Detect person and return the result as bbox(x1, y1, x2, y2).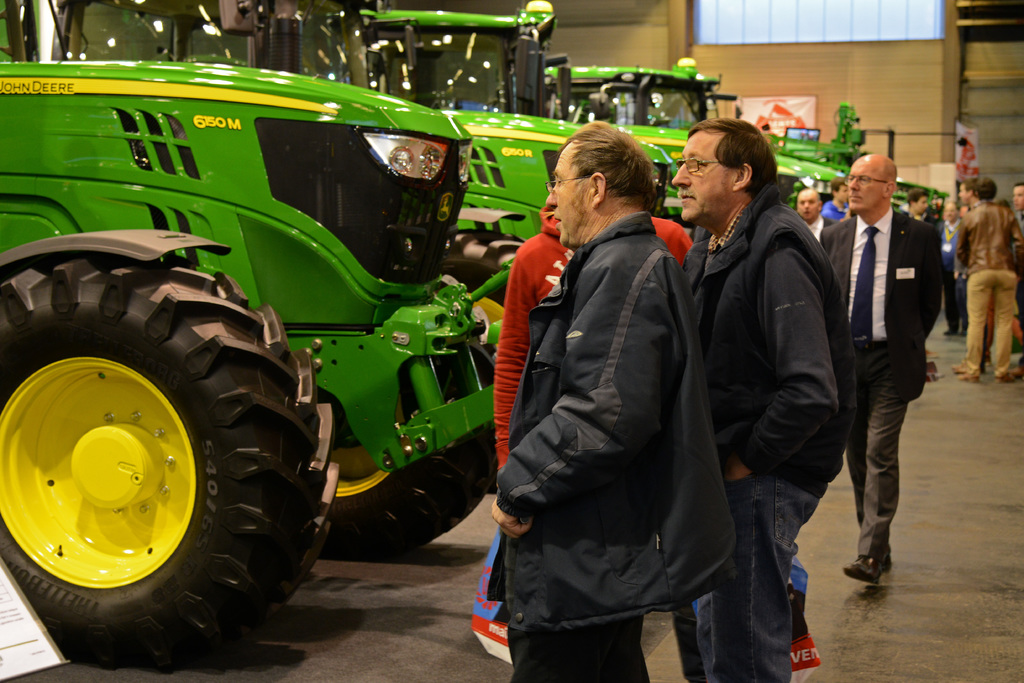
bbox(483, 119, 738, 682).
